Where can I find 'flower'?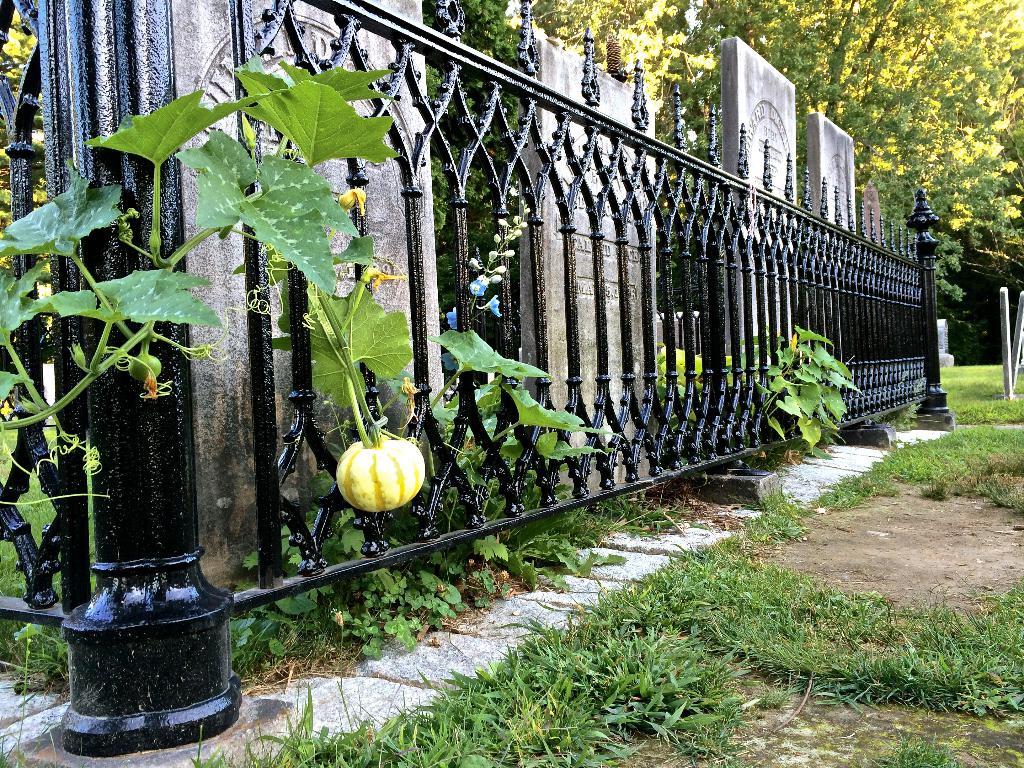
You can find it at {"left": 443, "top": 352, "right": 459, "bottom": 373}.
